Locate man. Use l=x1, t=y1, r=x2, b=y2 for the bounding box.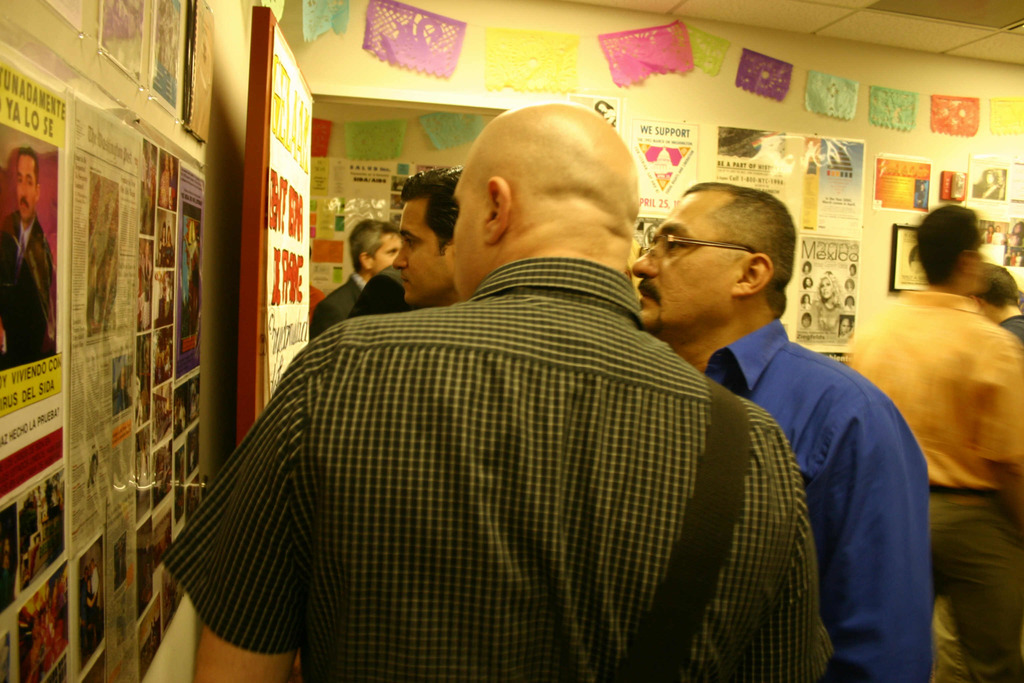
l=313, t=218, r=397, b=338.
